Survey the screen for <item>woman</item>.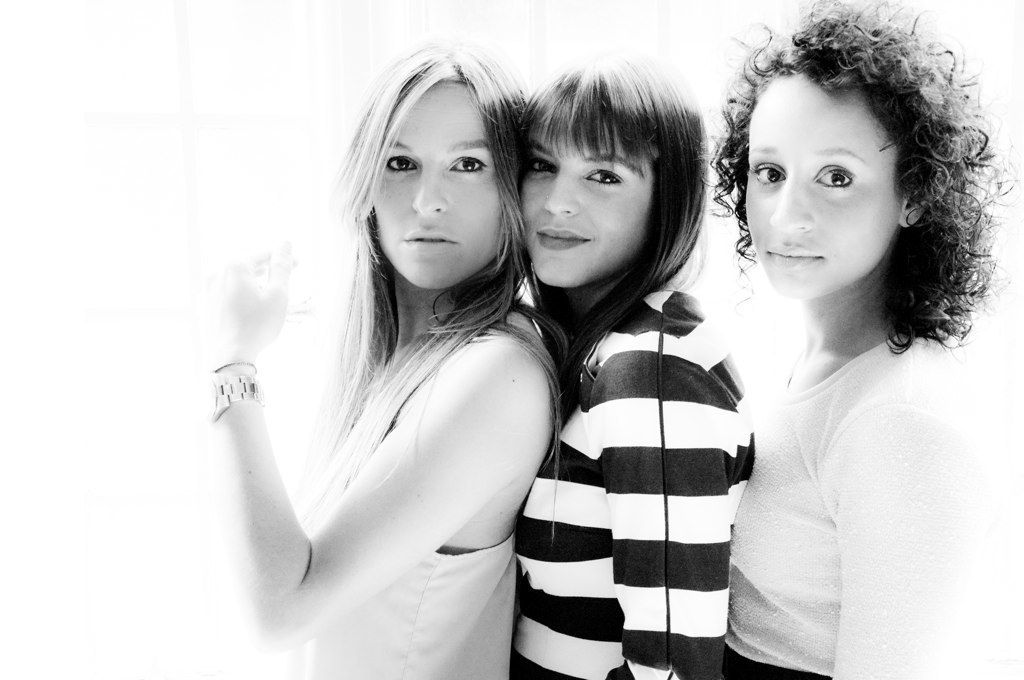
Survey found: bbox=(213, 42, 580, 670).
